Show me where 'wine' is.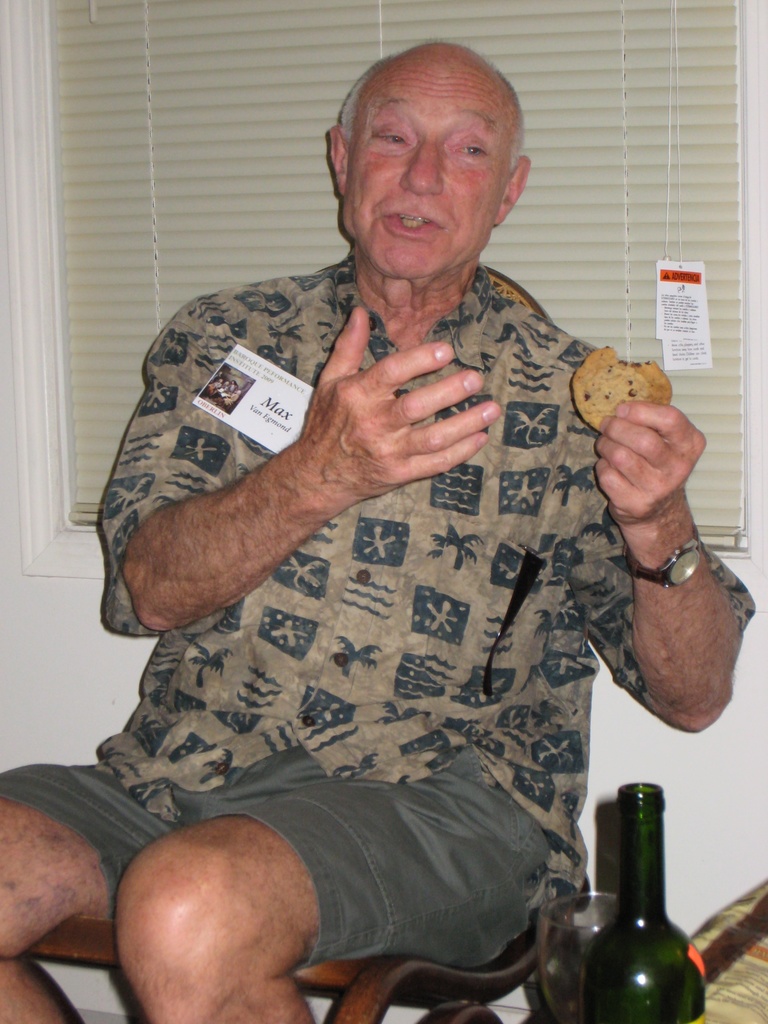
'wine' is at 541, 955, 589, 1023.
